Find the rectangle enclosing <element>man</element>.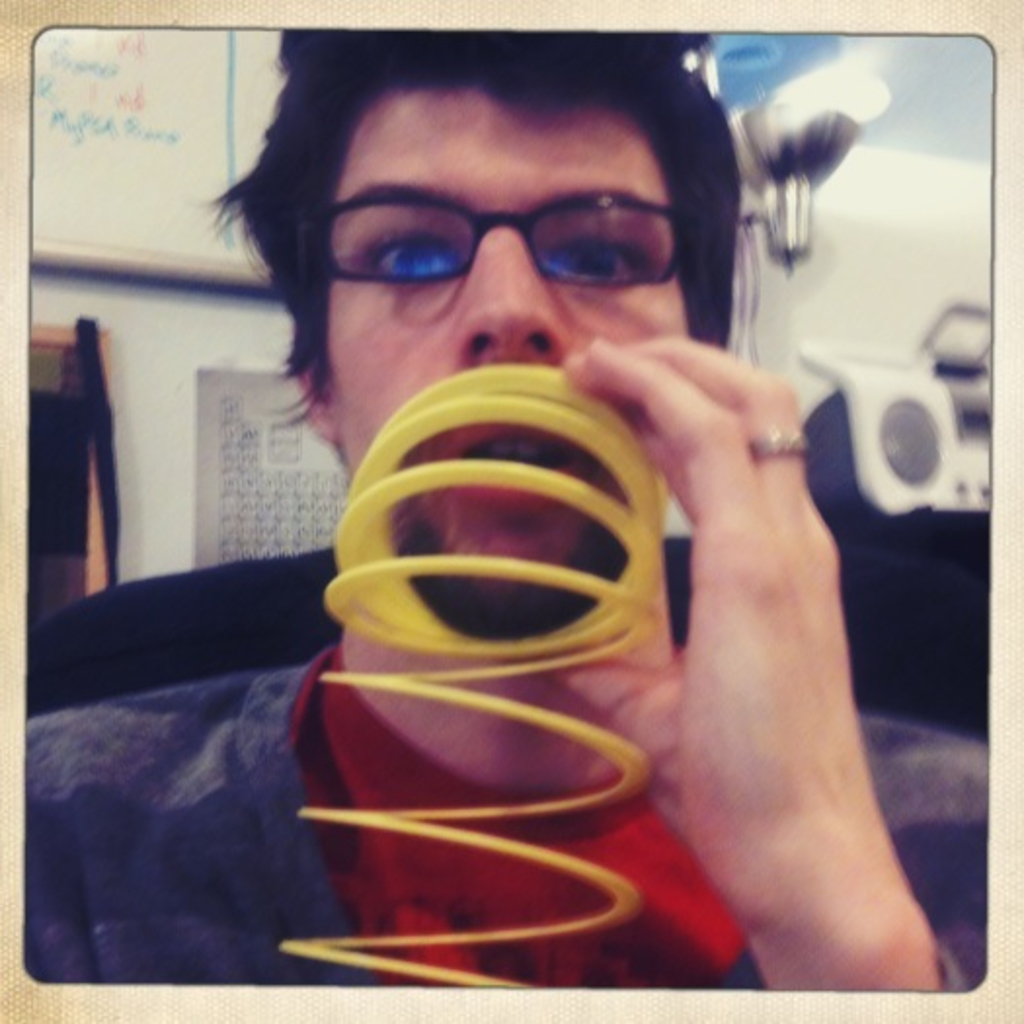
Rect(111, 0, 997, 1020).
